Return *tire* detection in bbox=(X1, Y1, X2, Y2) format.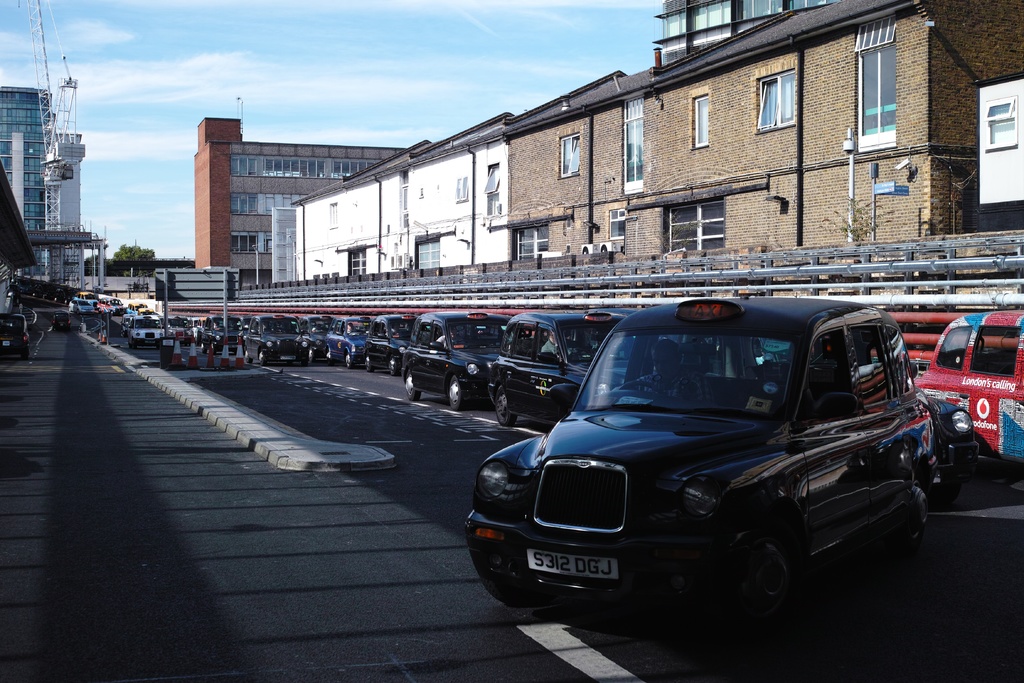
bbox=(448, 377, 465, 411).
